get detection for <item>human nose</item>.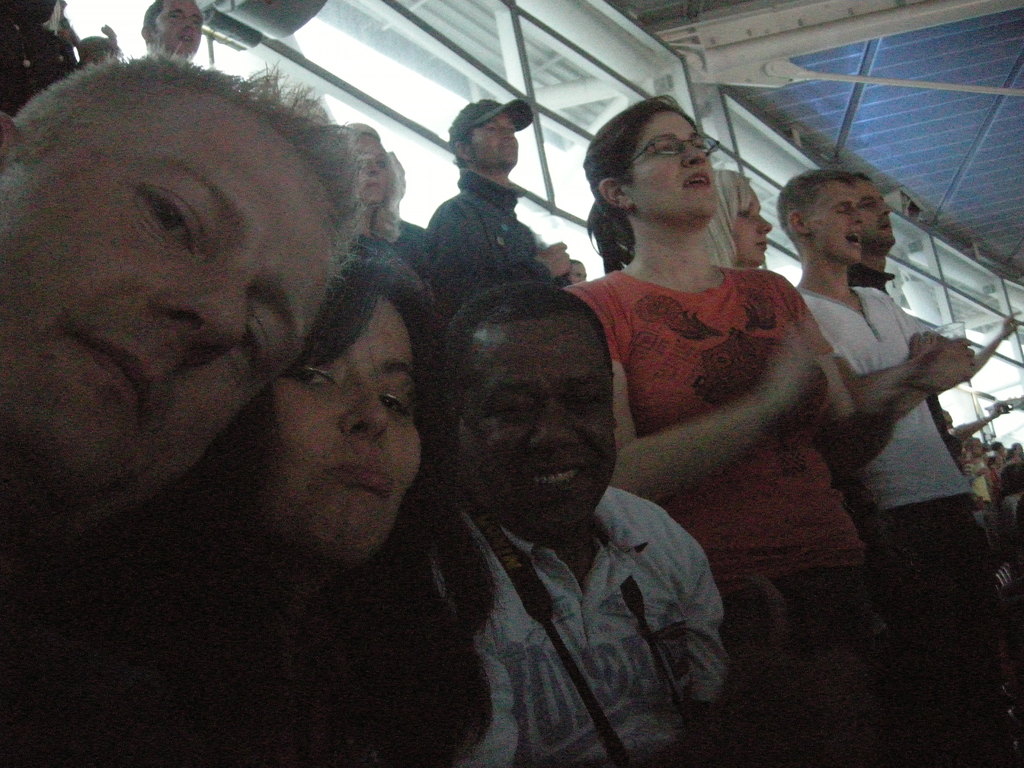
Detection: <region>157, 273, 251, 373</region>.
